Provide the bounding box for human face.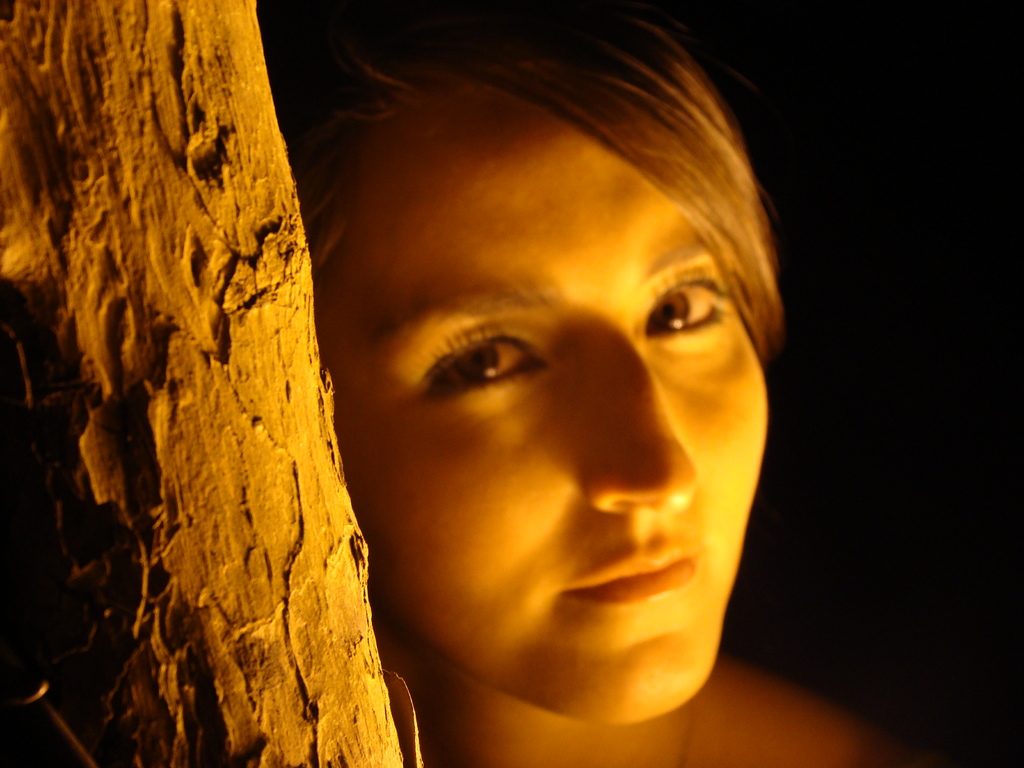
<box>323,97,776,712</box>.
